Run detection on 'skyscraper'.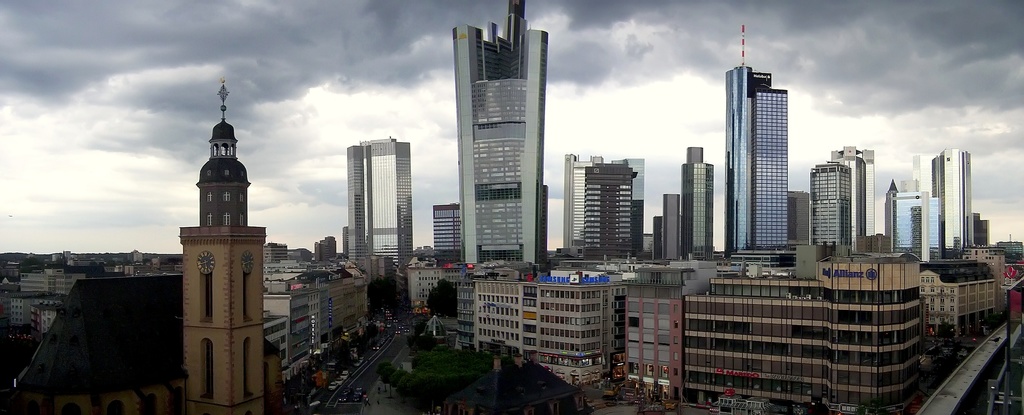
Result: x1=935, y1=151, x2=971, y2=261.
